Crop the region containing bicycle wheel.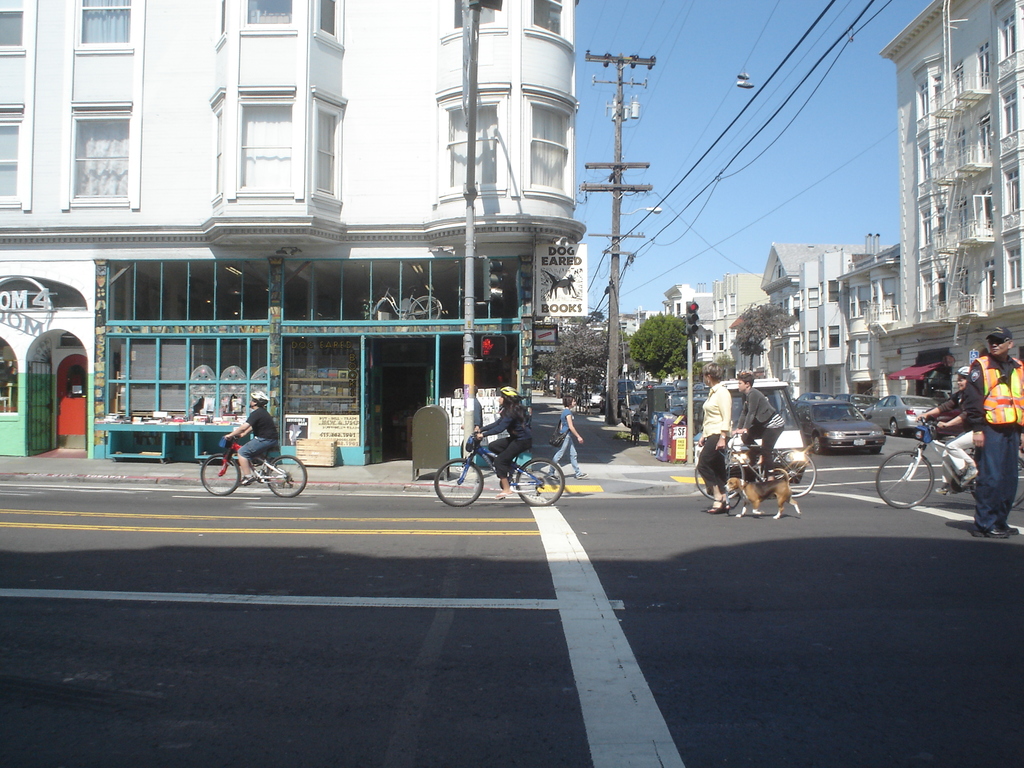
Crop region: rect(874, 448, 936, 511).
